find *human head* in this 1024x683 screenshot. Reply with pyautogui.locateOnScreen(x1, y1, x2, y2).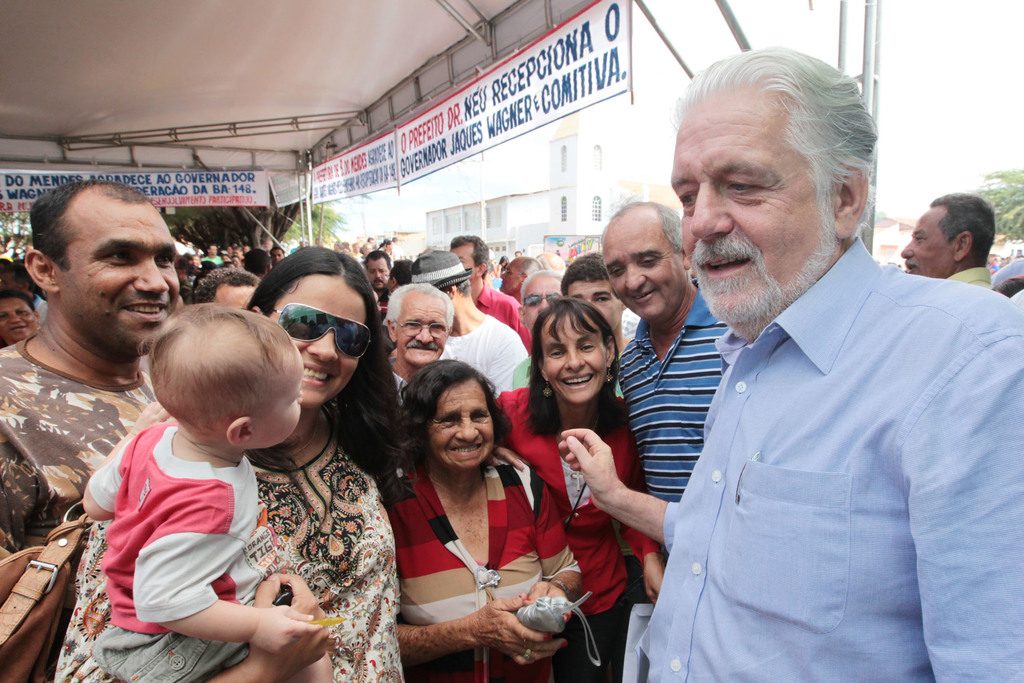
pyautogui.locateOnScreen(899, 190, 996, 277).
